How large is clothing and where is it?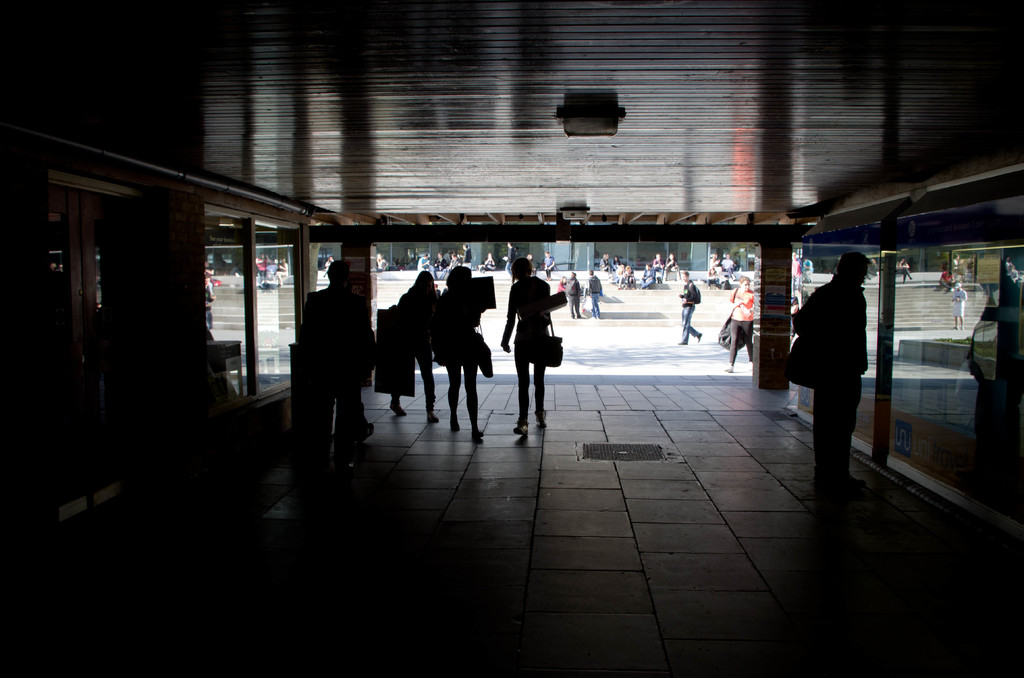
Bounding box: detection(588, 277, 604, 315).
